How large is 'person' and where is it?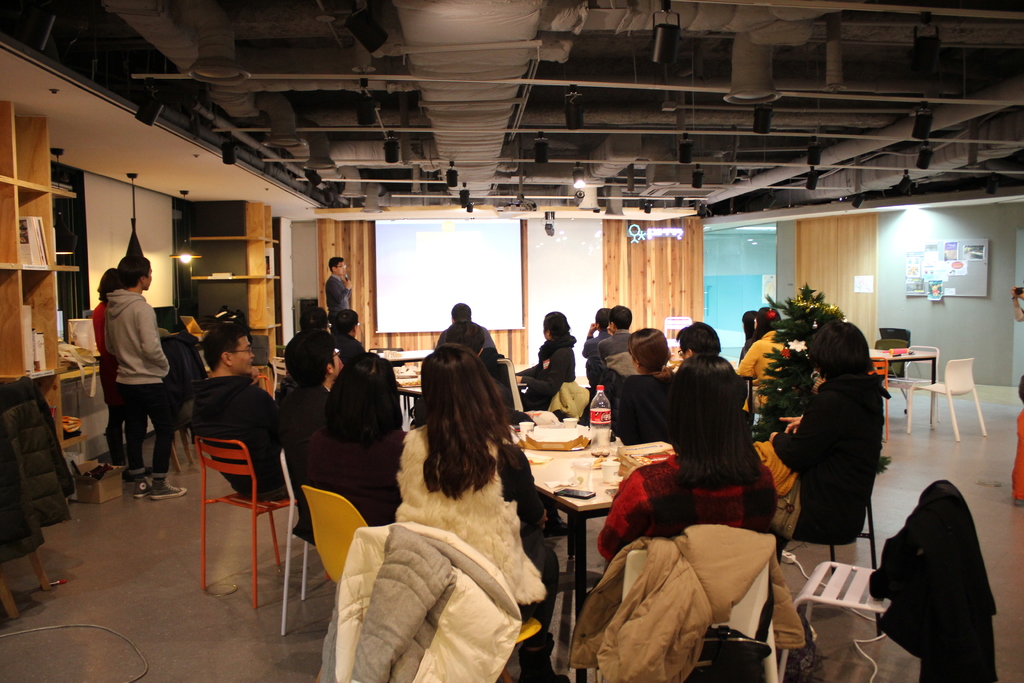
Bounding box: 328 251 355 344.
